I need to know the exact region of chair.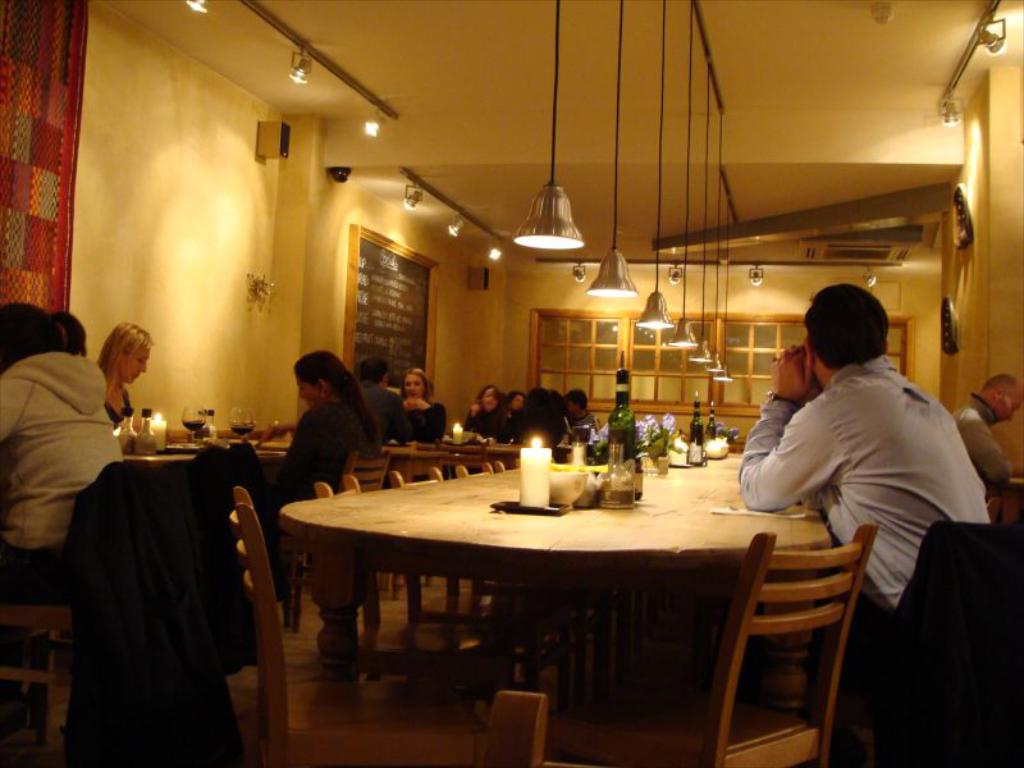
Region: box(493, 454, 623, 700).
